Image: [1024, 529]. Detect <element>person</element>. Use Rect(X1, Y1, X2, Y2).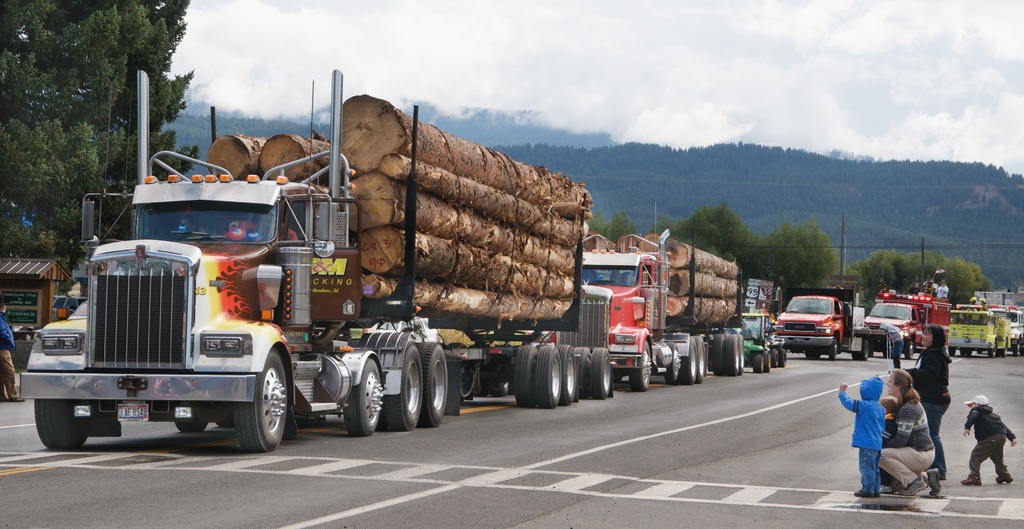
Rect(837, 370, 890, 495).
